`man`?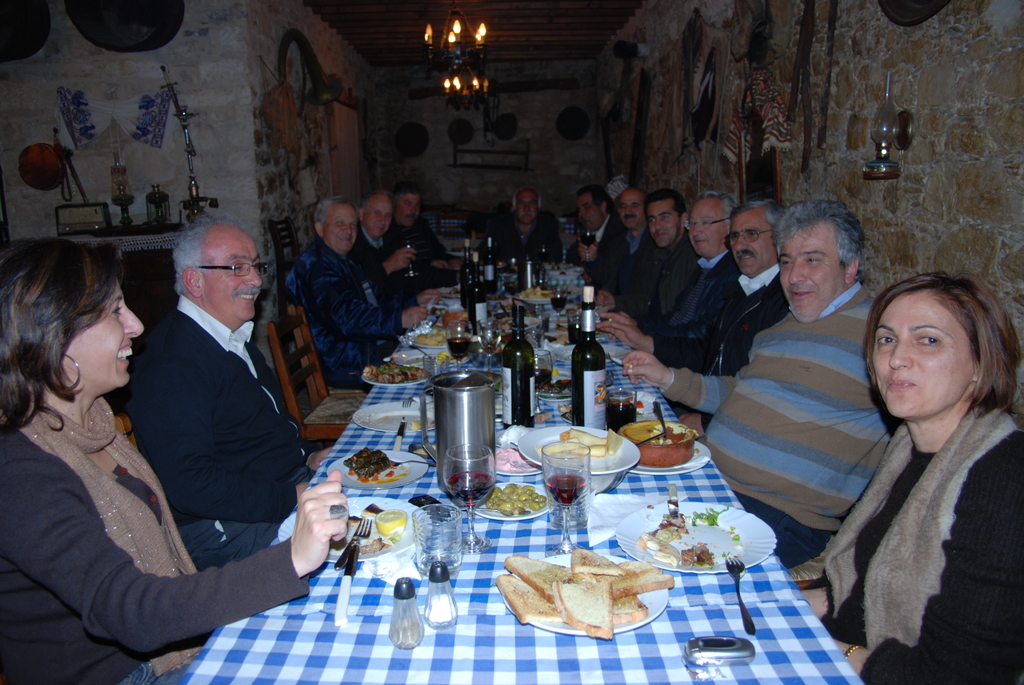
{"left": 595, "top": 200, "right": 794, "bottom": 443}
